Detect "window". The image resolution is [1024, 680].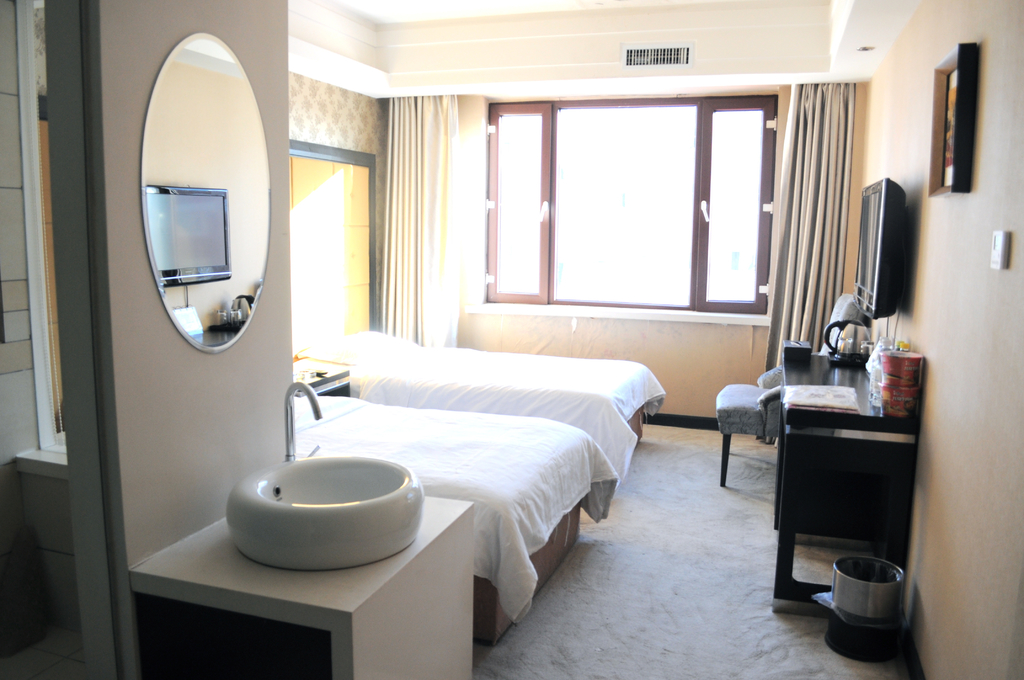
detection(491, 46, 825, 337).
